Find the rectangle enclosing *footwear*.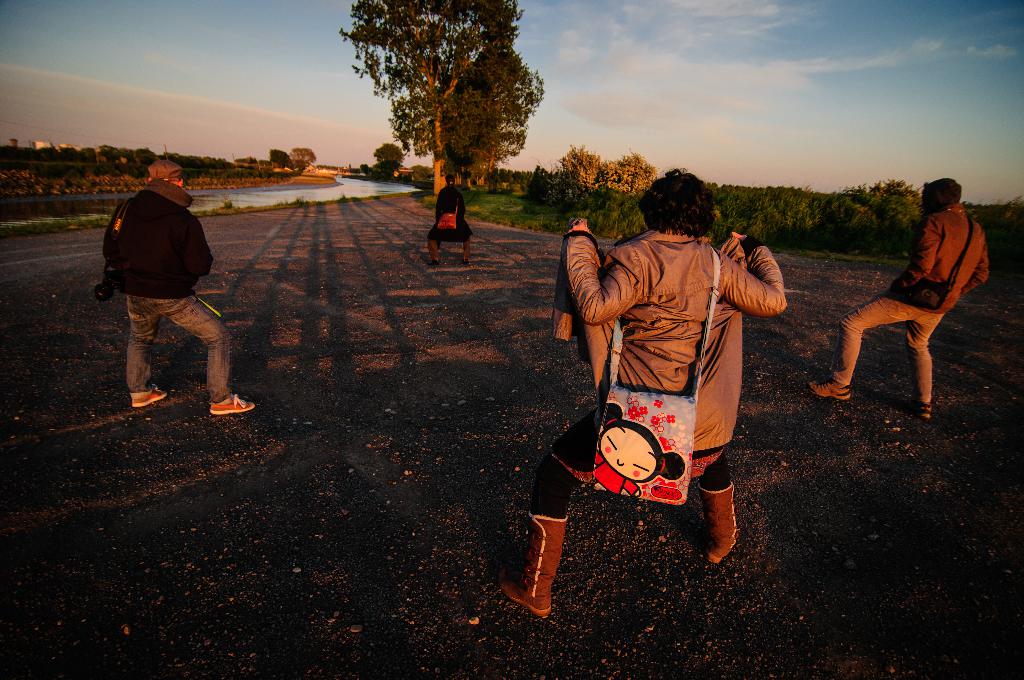
left=916, top=401, right=936, bottom=421.
